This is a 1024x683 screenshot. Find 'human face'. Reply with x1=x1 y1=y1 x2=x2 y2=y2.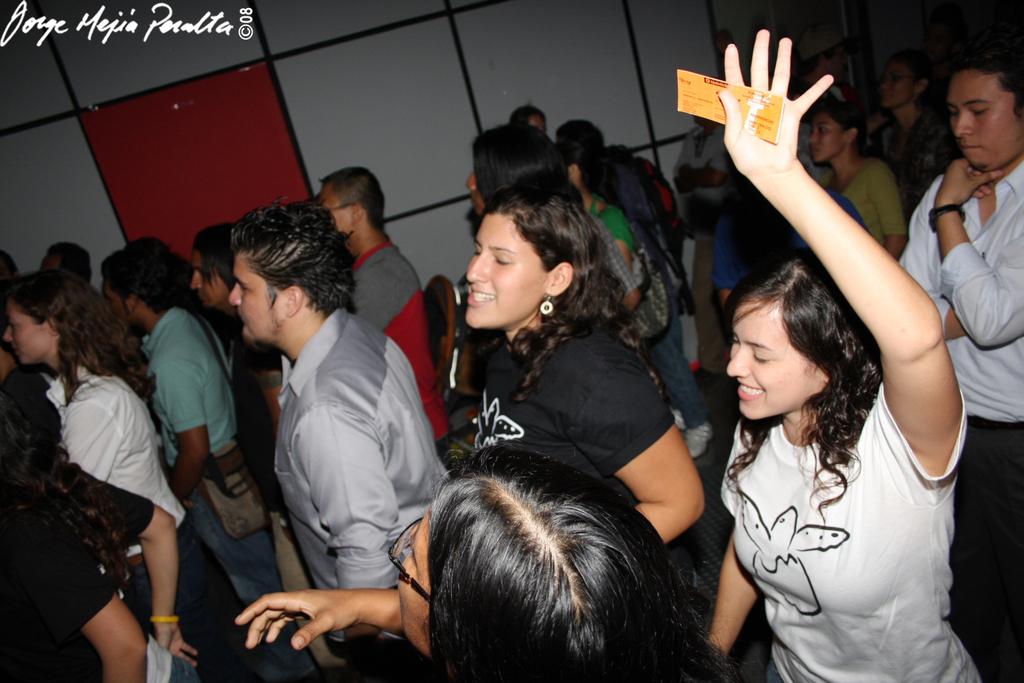
x1=319 y1=184 x2=352 y2=238.
